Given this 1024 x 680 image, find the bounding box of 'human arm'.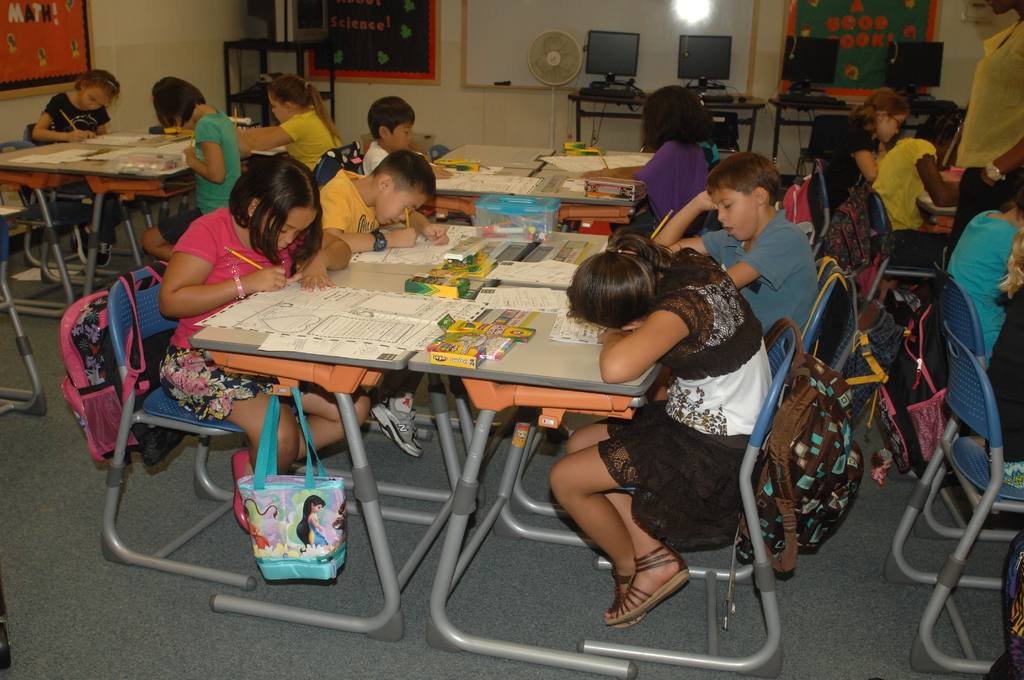
[913, 141, 956, 209].
